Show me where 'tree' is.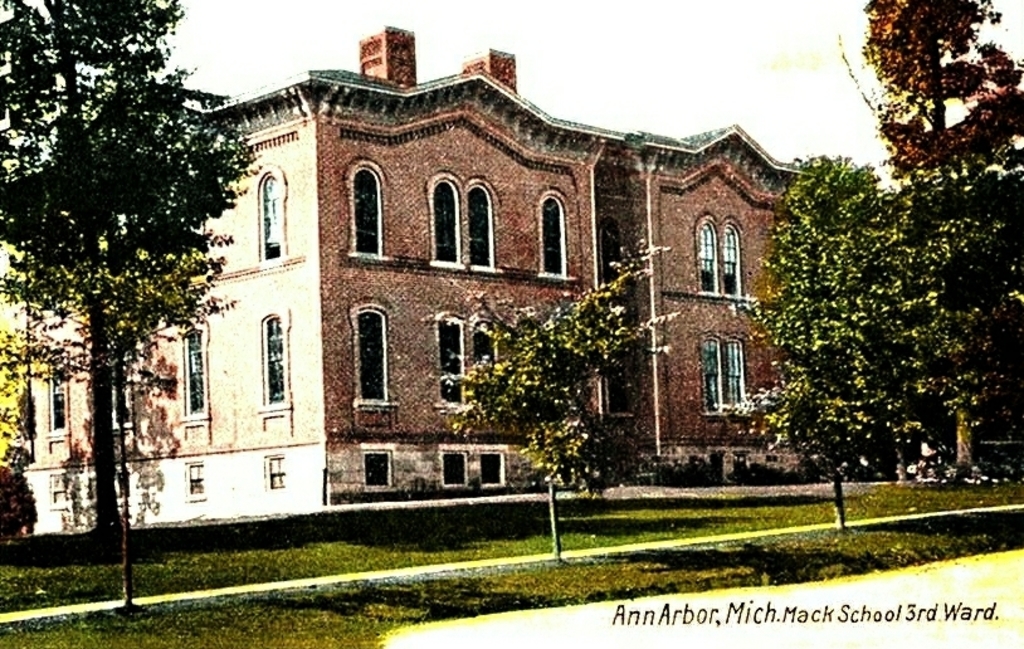
'tree' is at 834:0:1013:170.
